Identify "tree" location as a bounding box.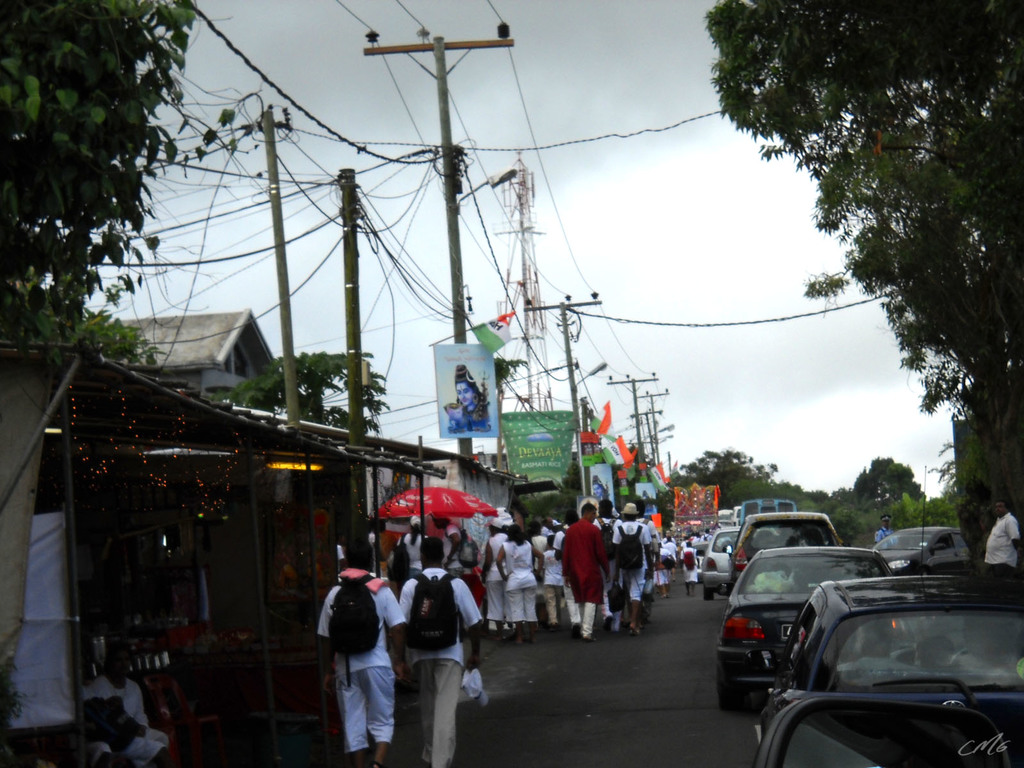
(left=10, top=0, right=222, bottom=413).
